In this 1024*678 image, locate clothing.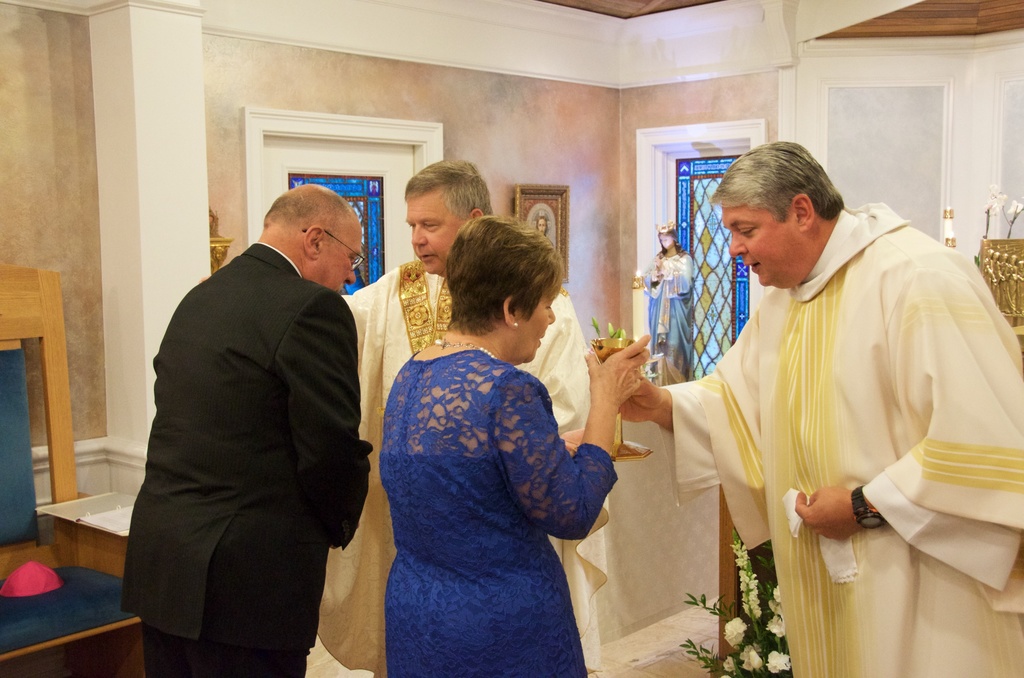
Bounding box: [left=658, top=202, right=1023, bottom=677].
